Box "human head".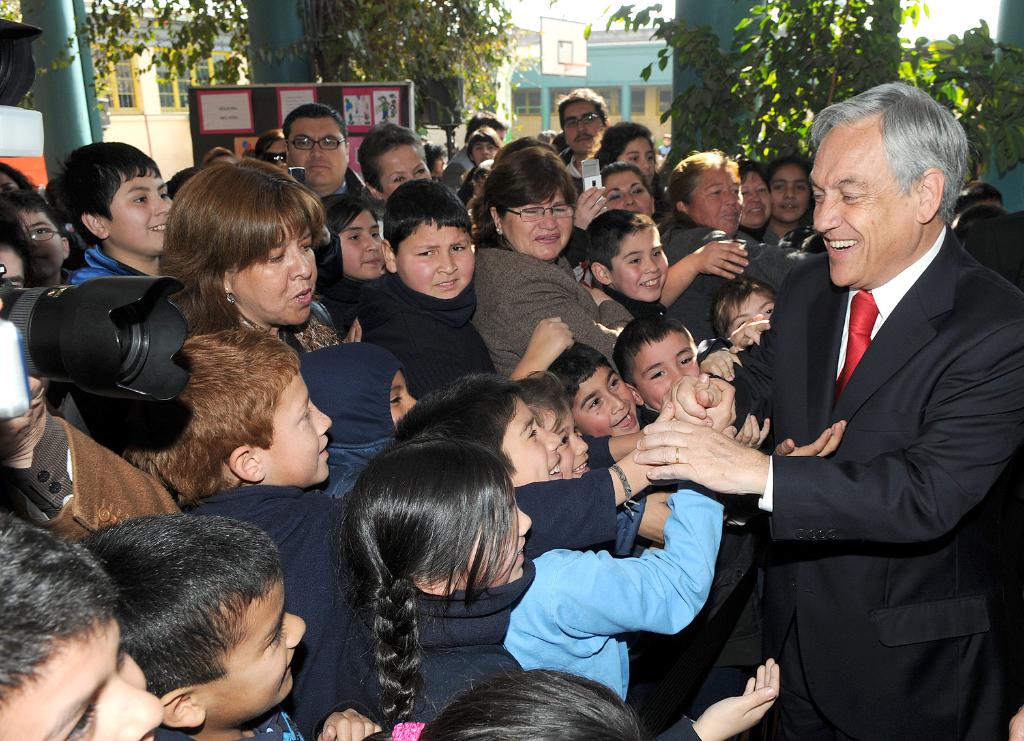
pyautogui.locateOnScreen(740, 160, 772, 229).
